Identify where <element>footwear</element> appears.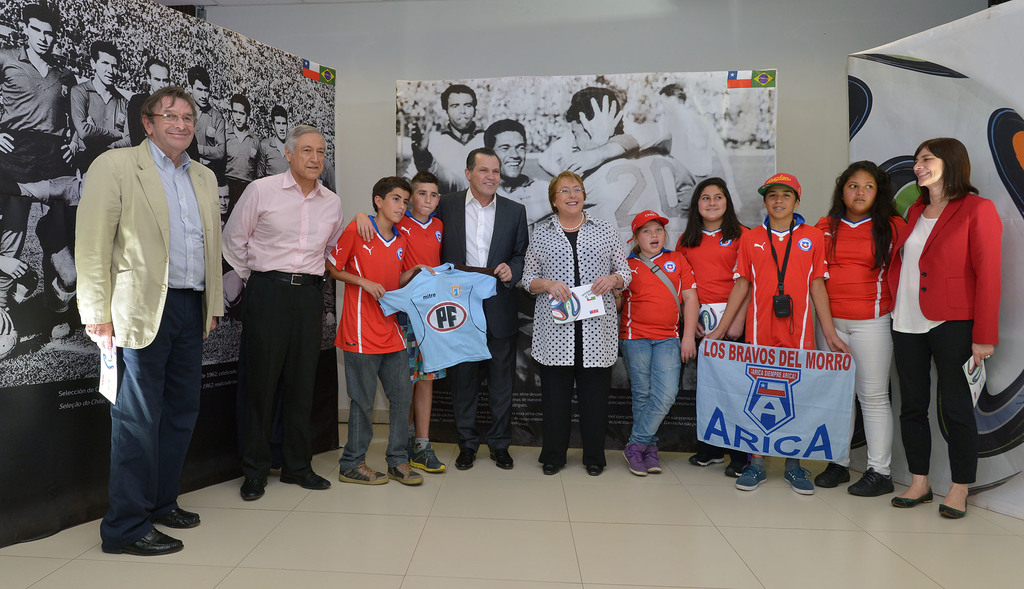
Appears at crop(541, 461, 560, 476).
